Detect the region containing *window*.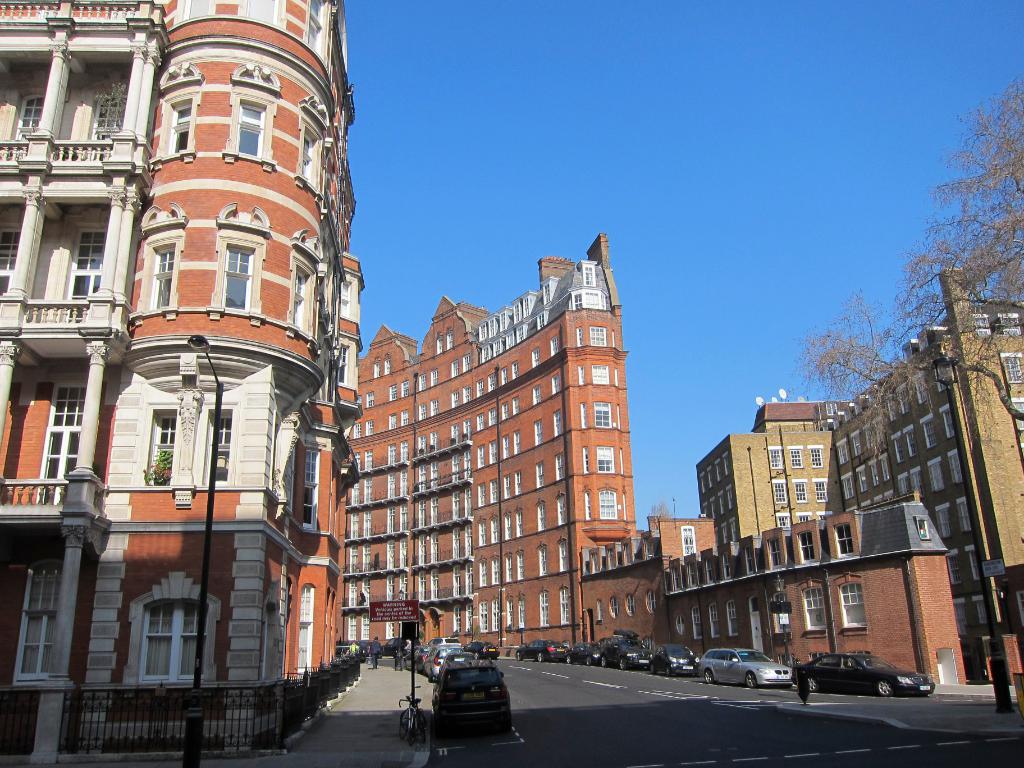
left=536, top=544, right=547, bottom=575.
